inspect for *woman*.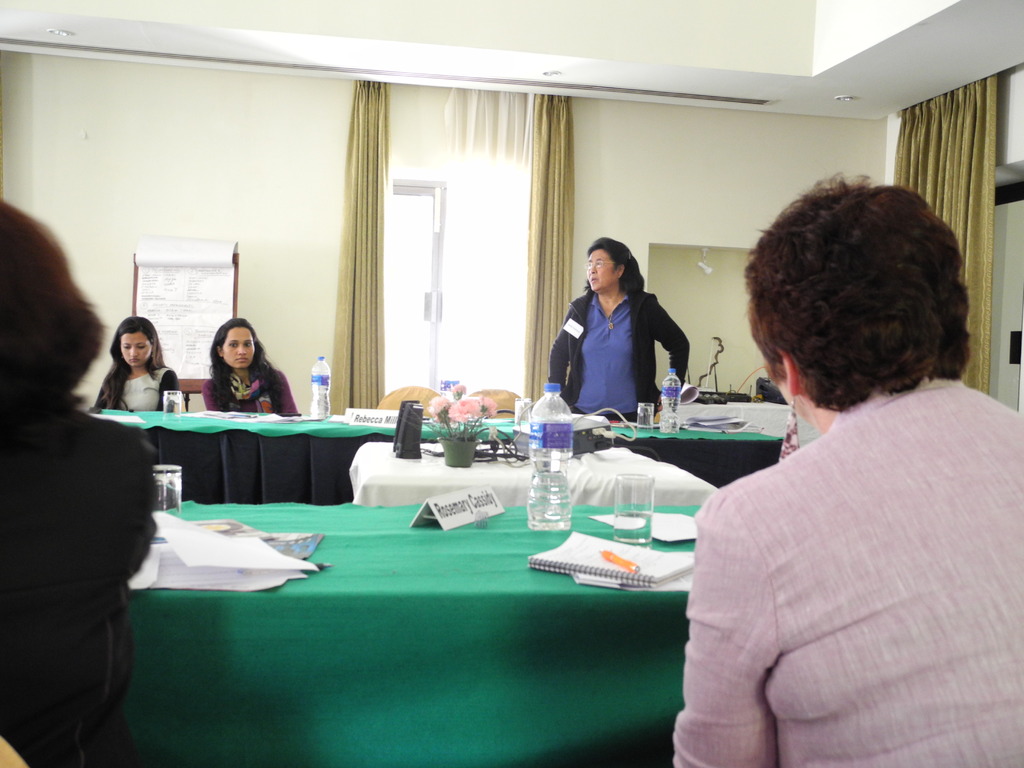
Inspection: (202,316,299,412).
